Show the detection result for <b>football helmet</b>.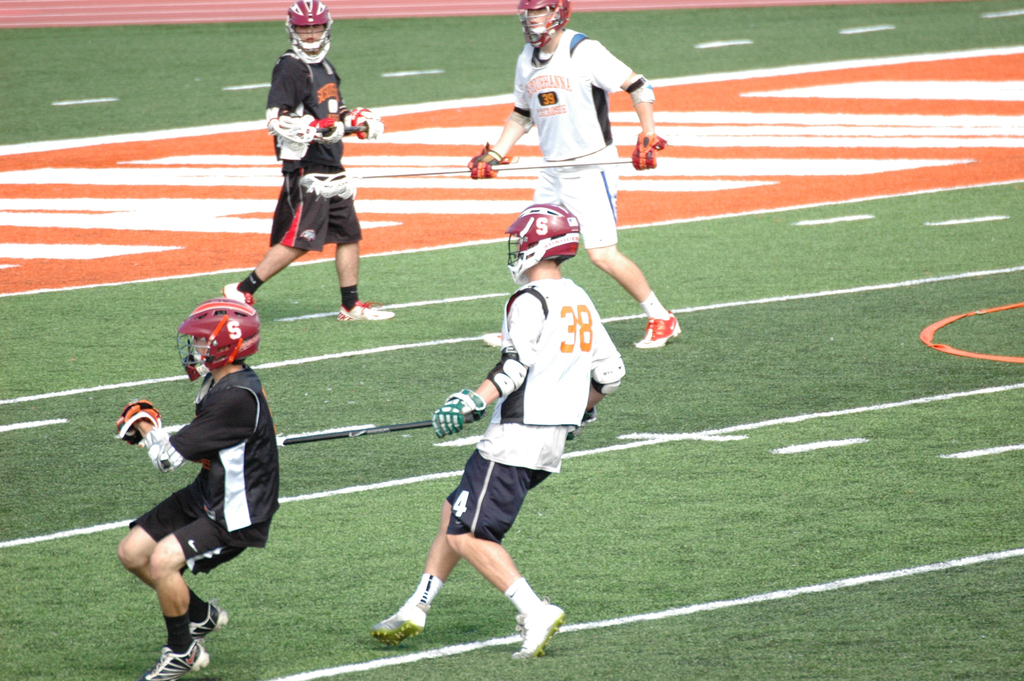
rect(163, 292, 251, 385).
